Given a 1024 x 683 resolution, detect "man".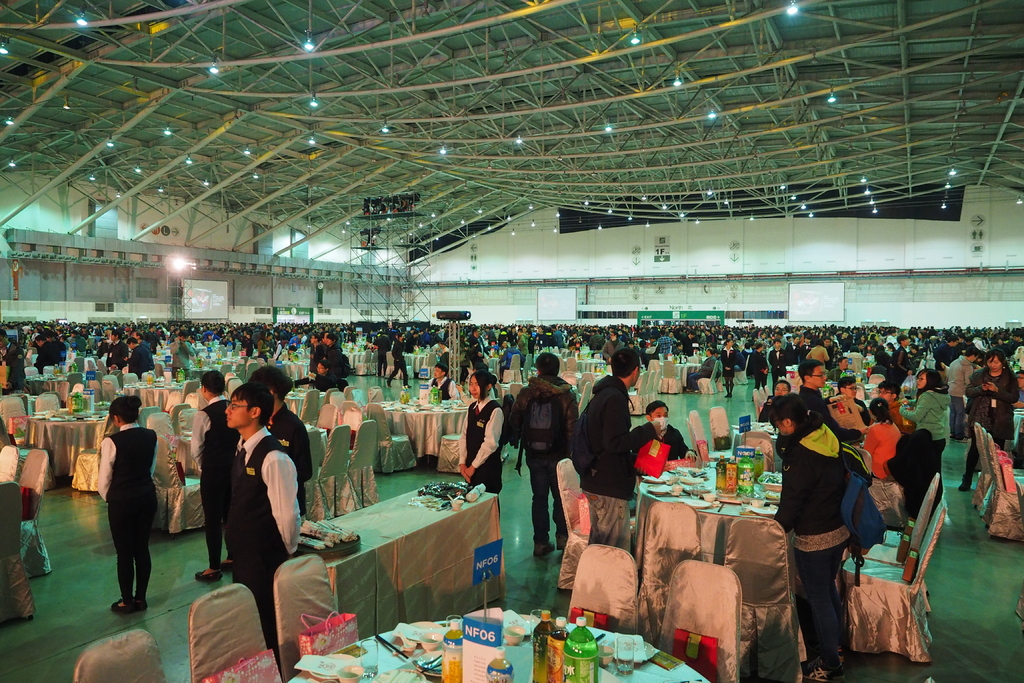
[x1=516, y1=330, x2=525, y2=361].
